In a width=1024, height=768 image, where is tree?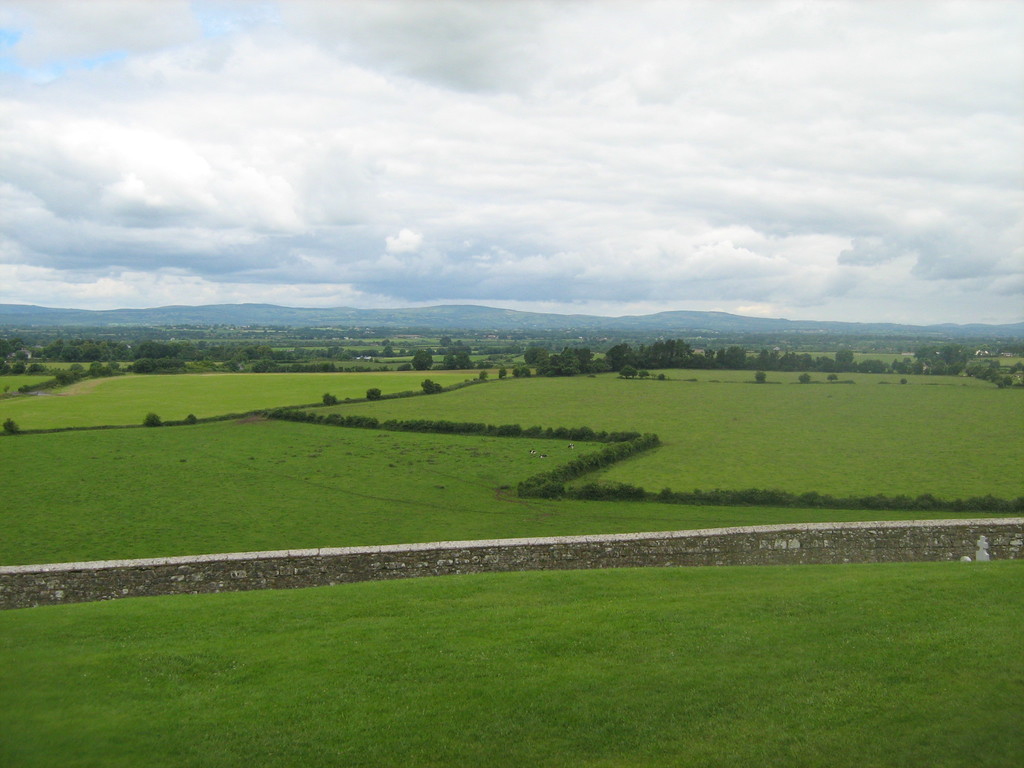
x1=985 y1=341 x2=1022 y2=390.
